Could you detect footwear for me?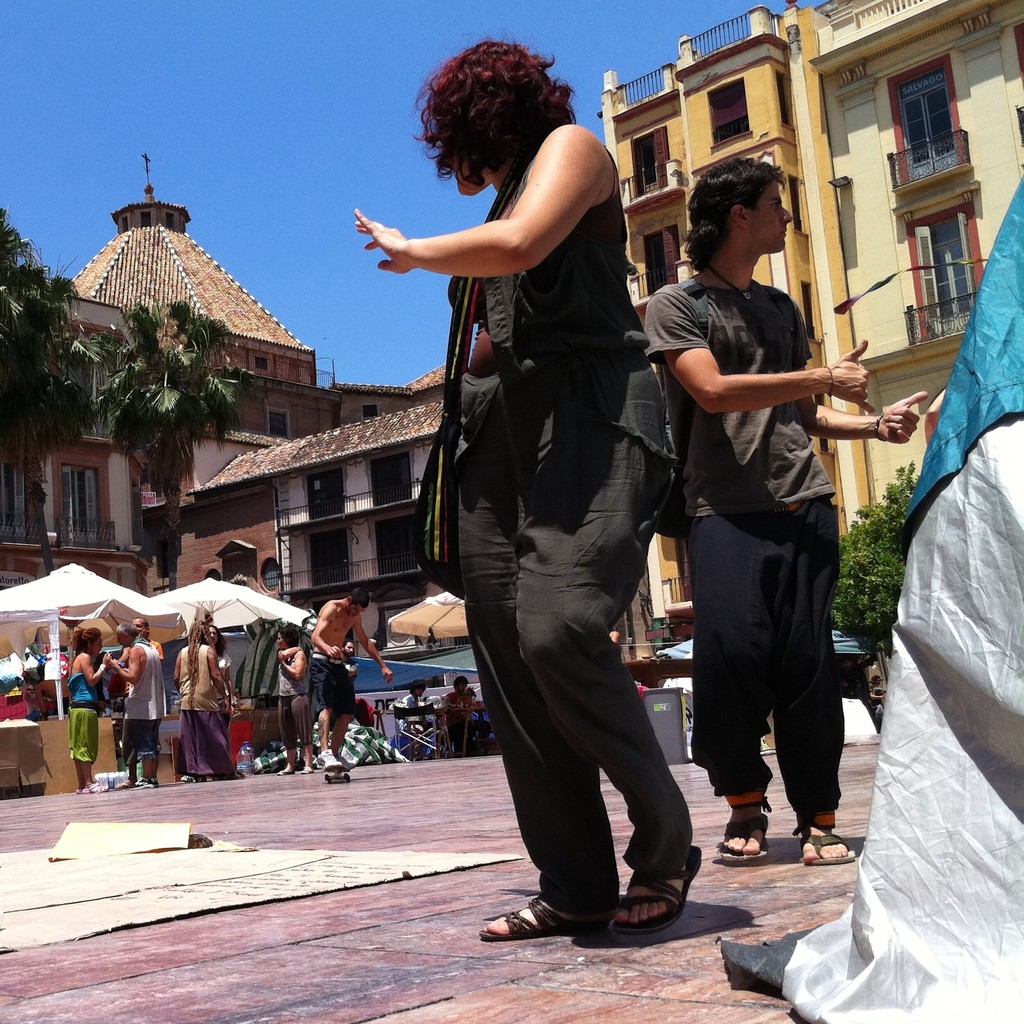
Detection result: 275/762/298/778.
